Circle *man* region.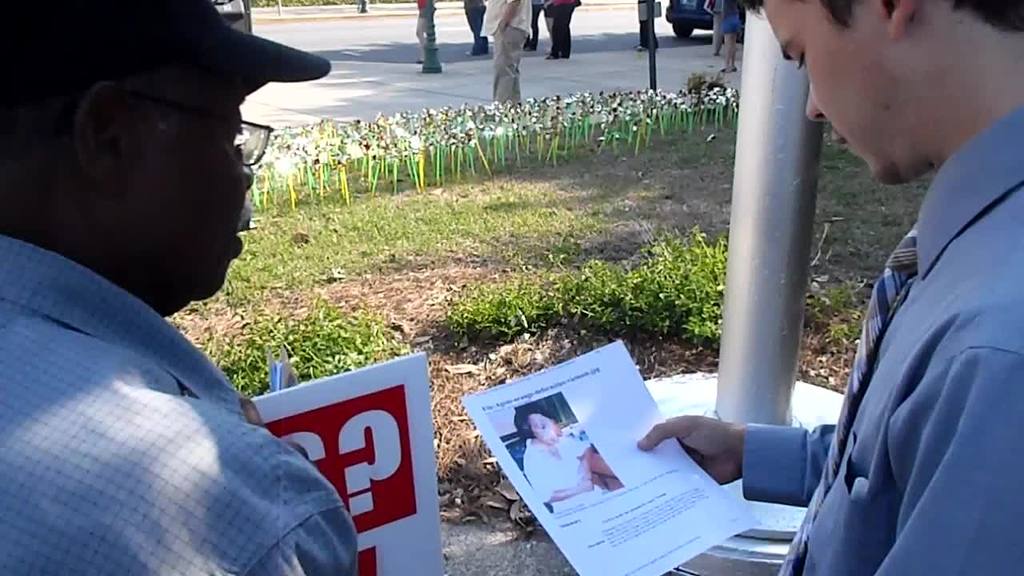
Region: locate(637, 0, 1023, 575).
